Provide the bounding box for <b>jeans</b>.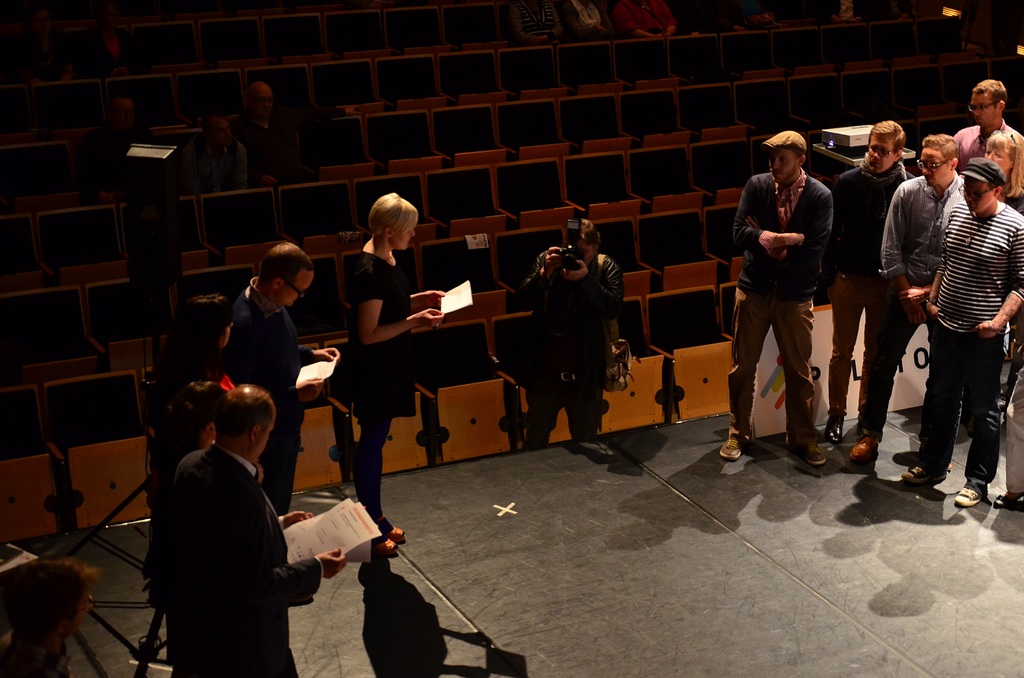
<box>925,309,1005,490</box>.
